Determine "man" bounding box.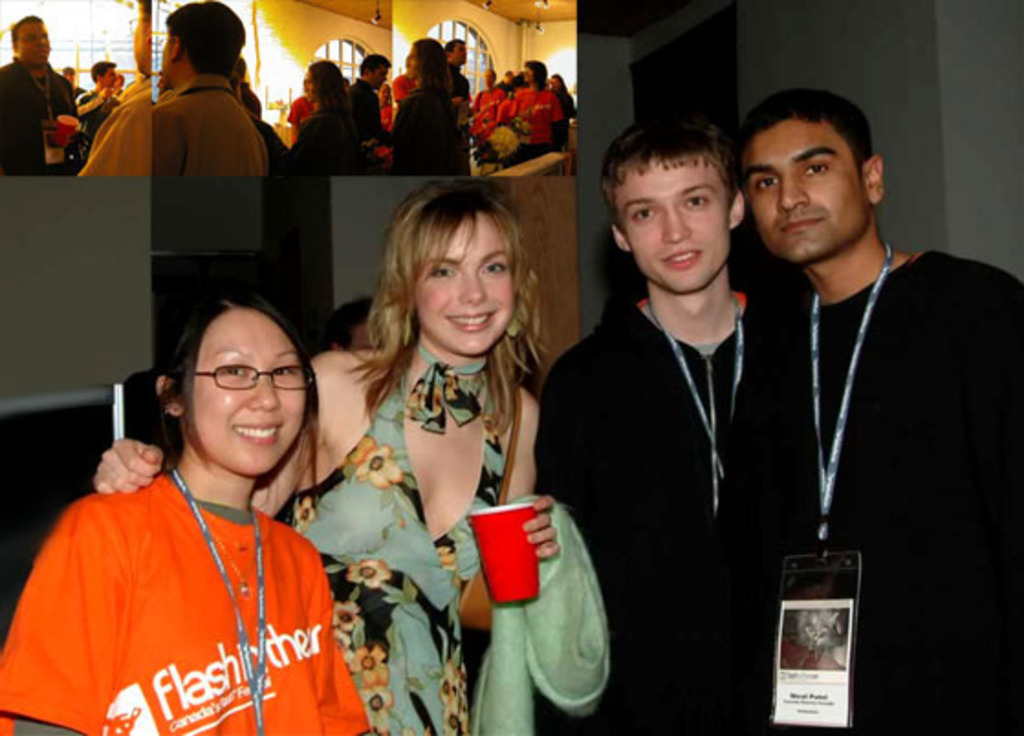
Determined: left=152, top=0, right=271, bottom=178.
